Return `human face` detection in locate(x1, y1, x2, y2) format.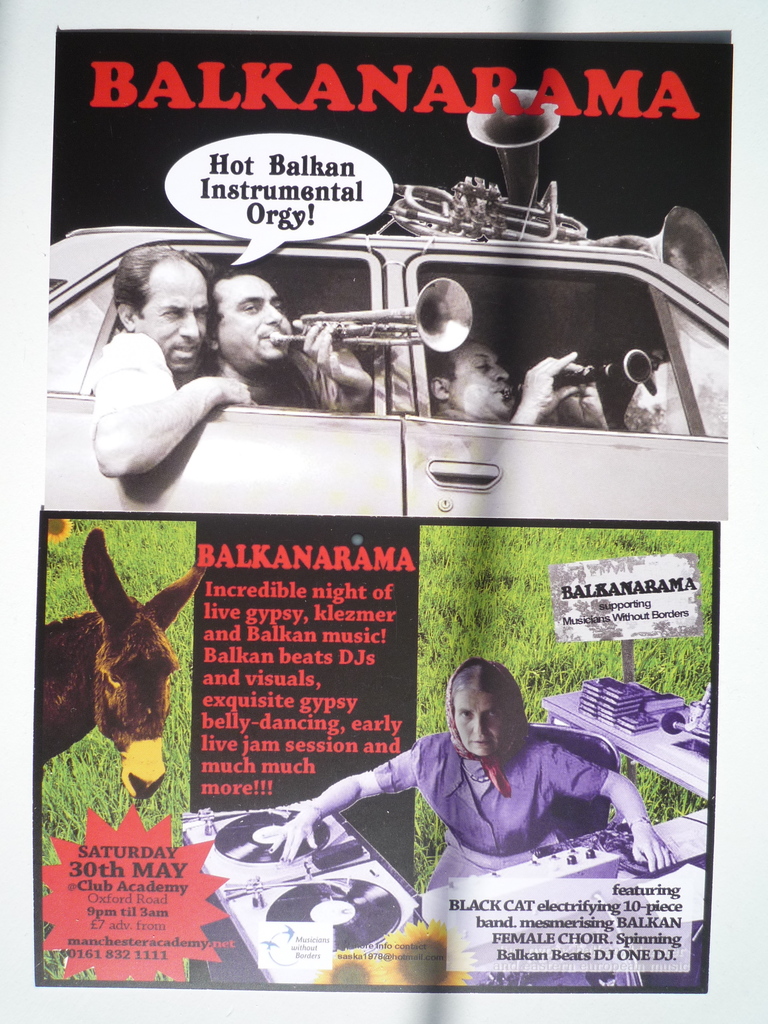
locate(220, 271, 295, 378).
